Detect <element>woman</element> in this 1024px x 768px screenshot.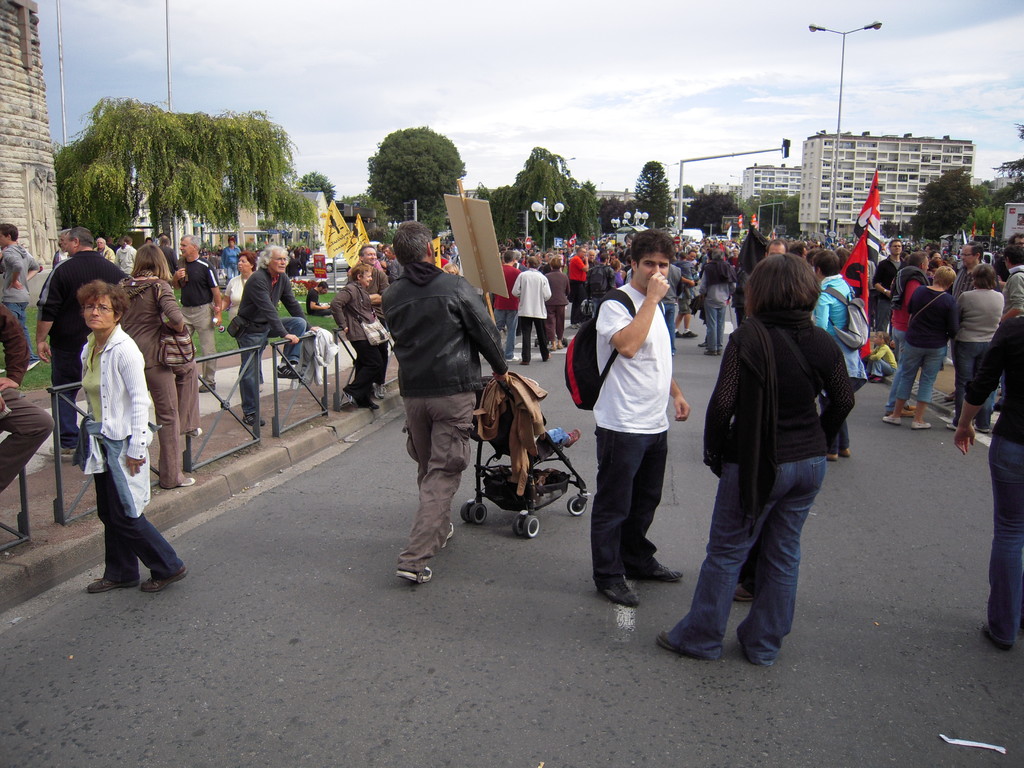
Detection: (113,231,139,278).
